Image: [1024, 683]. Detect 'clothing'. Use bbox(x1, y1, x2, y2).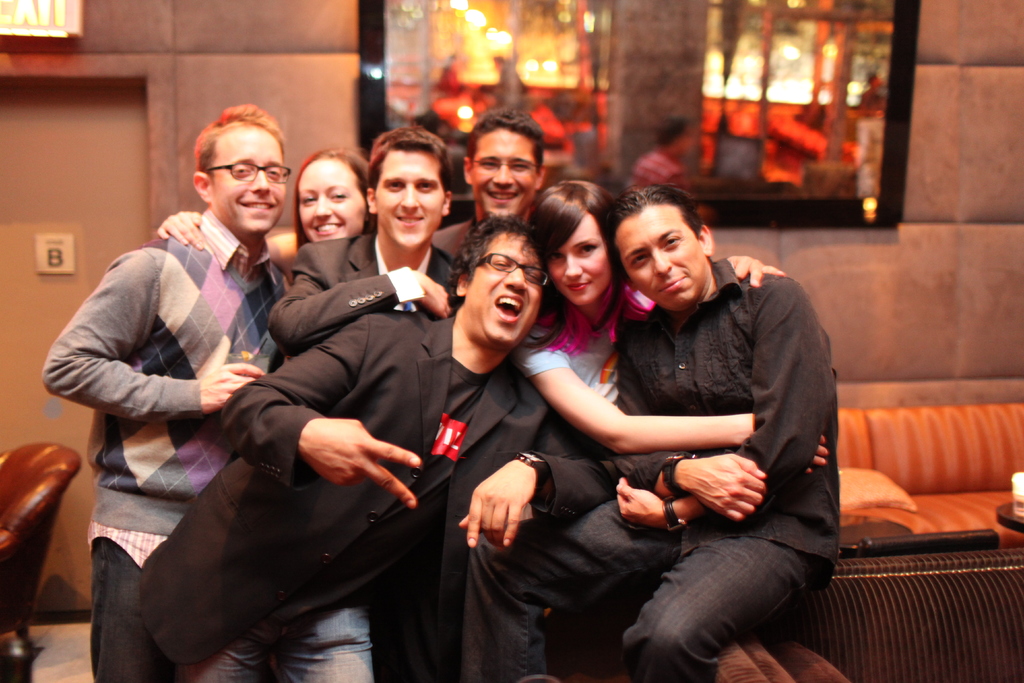
bbox(276, 226, 465, 675).
